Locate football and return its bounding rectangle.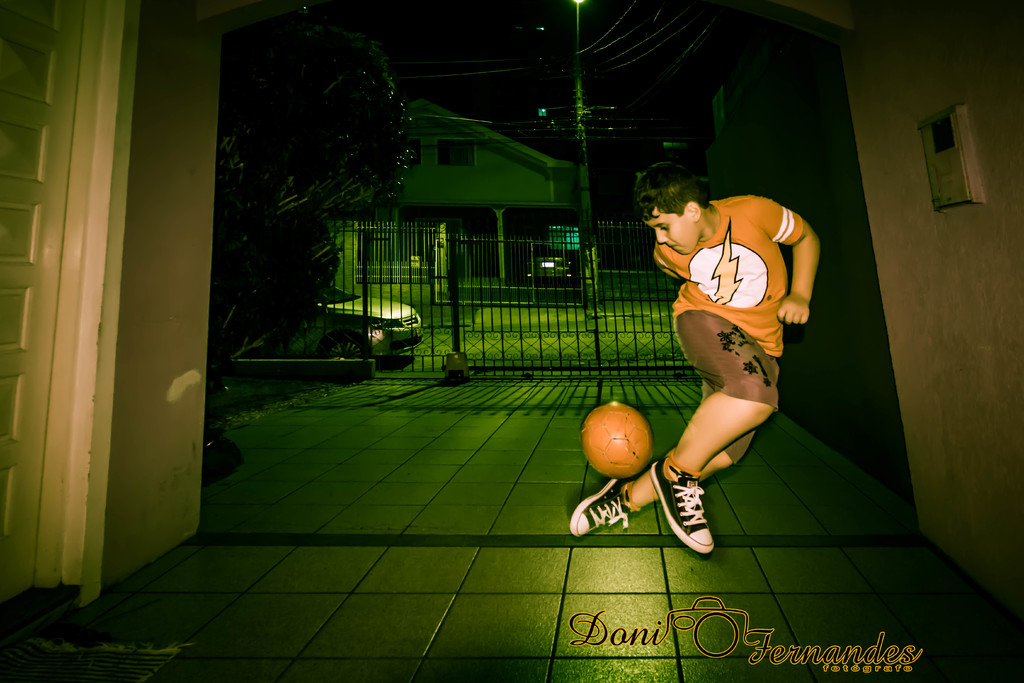
(x1=578, y1=398, x2=658, y2=475).
